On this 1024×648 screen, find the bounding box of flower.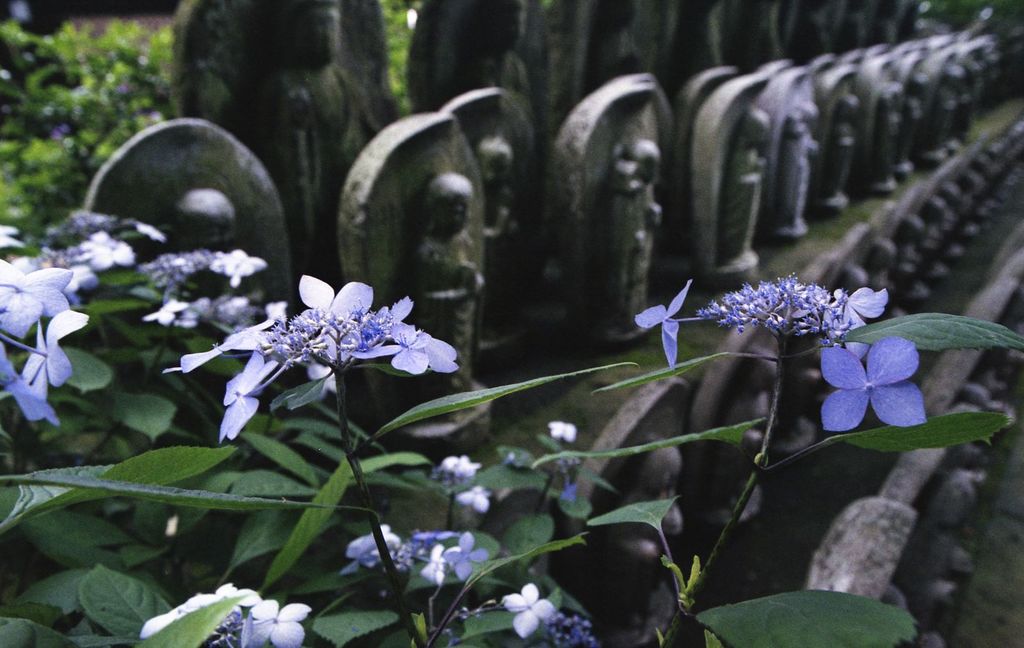
Bounding box: x1=452, y1=481, x2=493, y2=510.
